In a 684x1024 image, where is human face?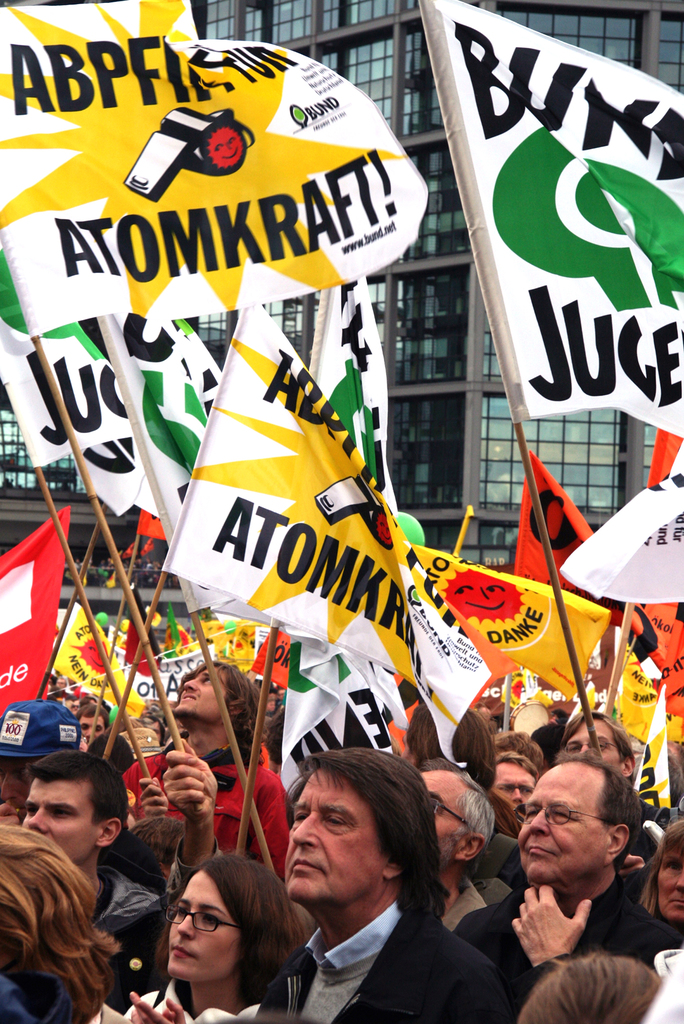
<region>77, 703, 112, 746</region>.
